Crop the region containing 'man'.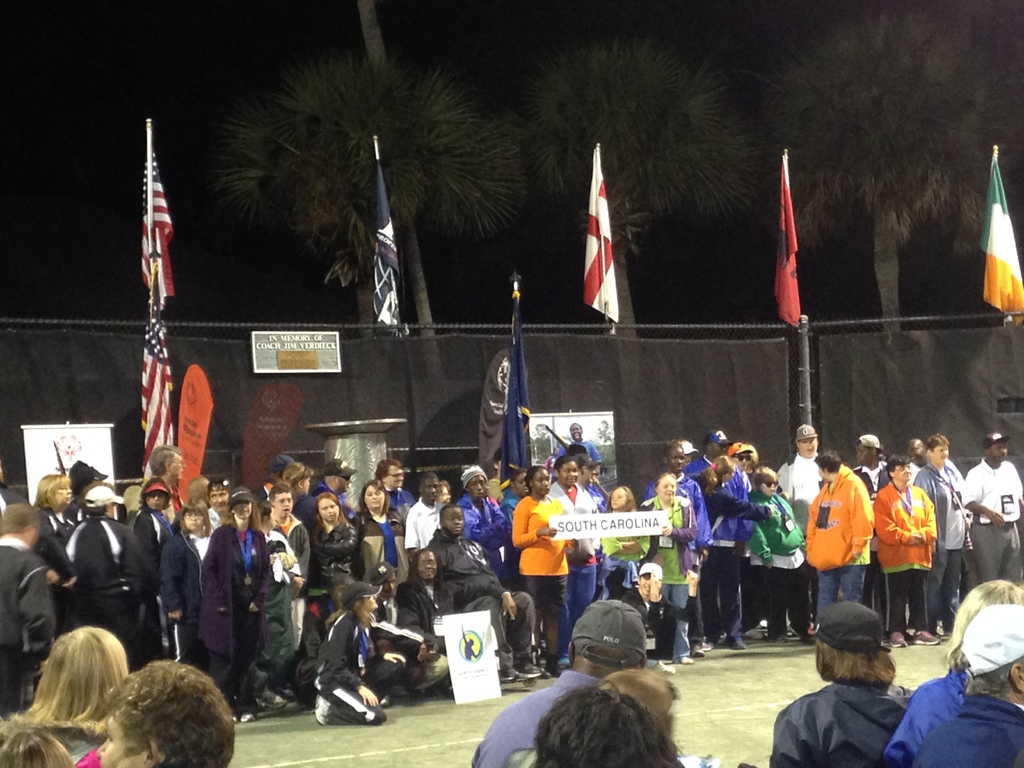
Crop region: BBox(147, 445, 188, 524).
